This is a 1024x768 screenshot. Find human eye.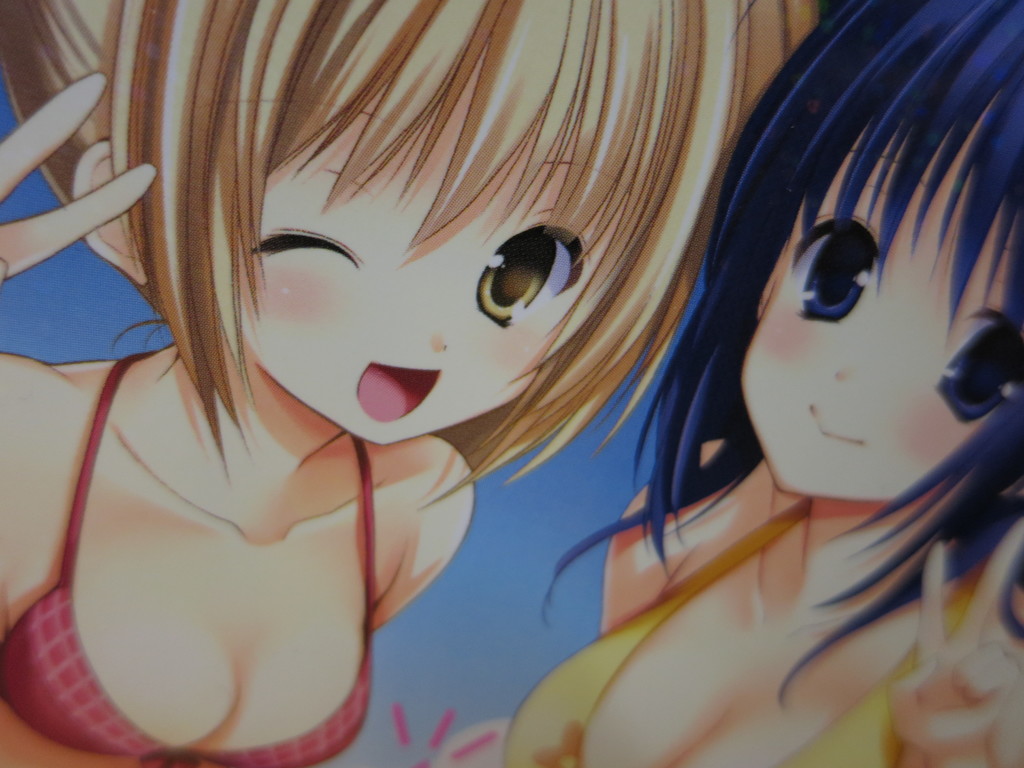
Bounding box: x1=461 y1=230 x2=591 y2=340.
